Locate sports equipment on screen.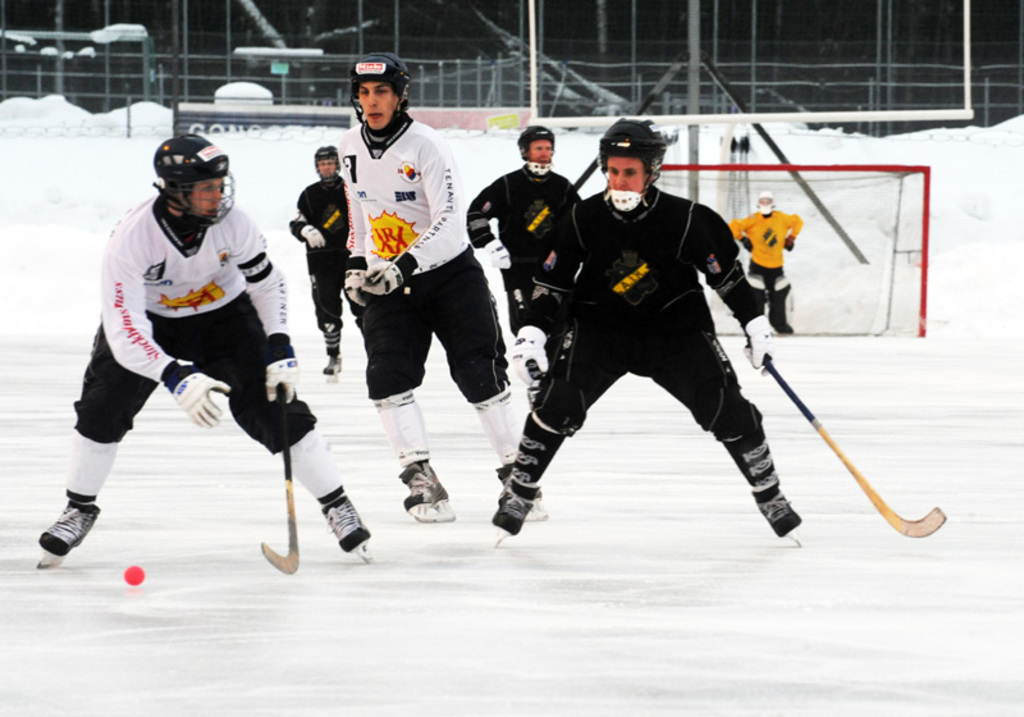
On screen at x1=351 y1=52 x2=413 y2=137.
